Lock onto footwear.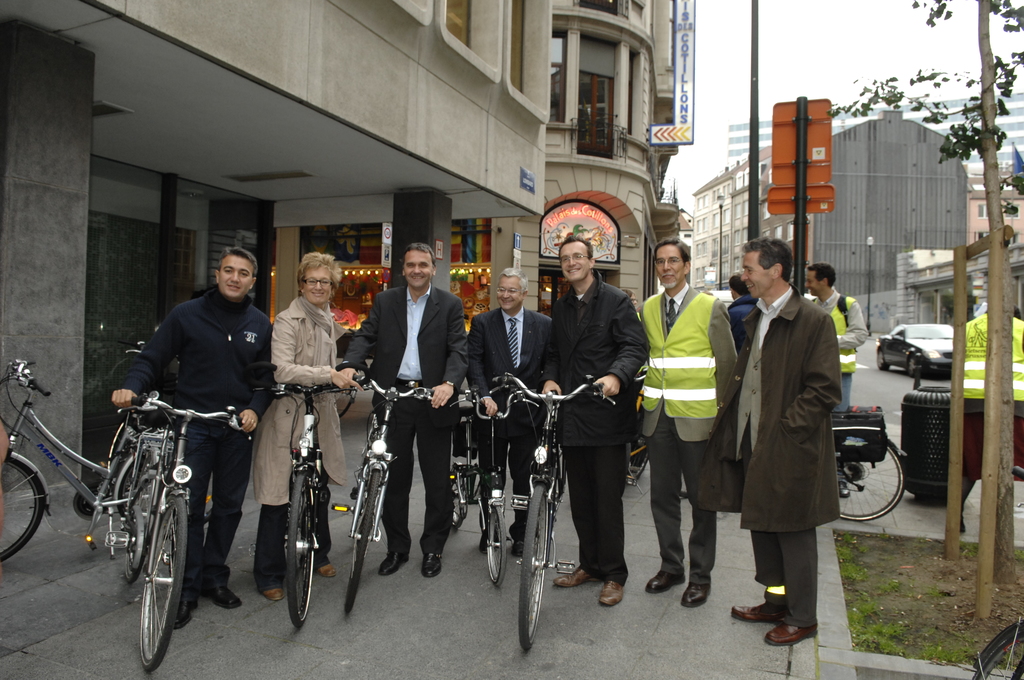
Locked: locate(729, 602, 780, 618).
